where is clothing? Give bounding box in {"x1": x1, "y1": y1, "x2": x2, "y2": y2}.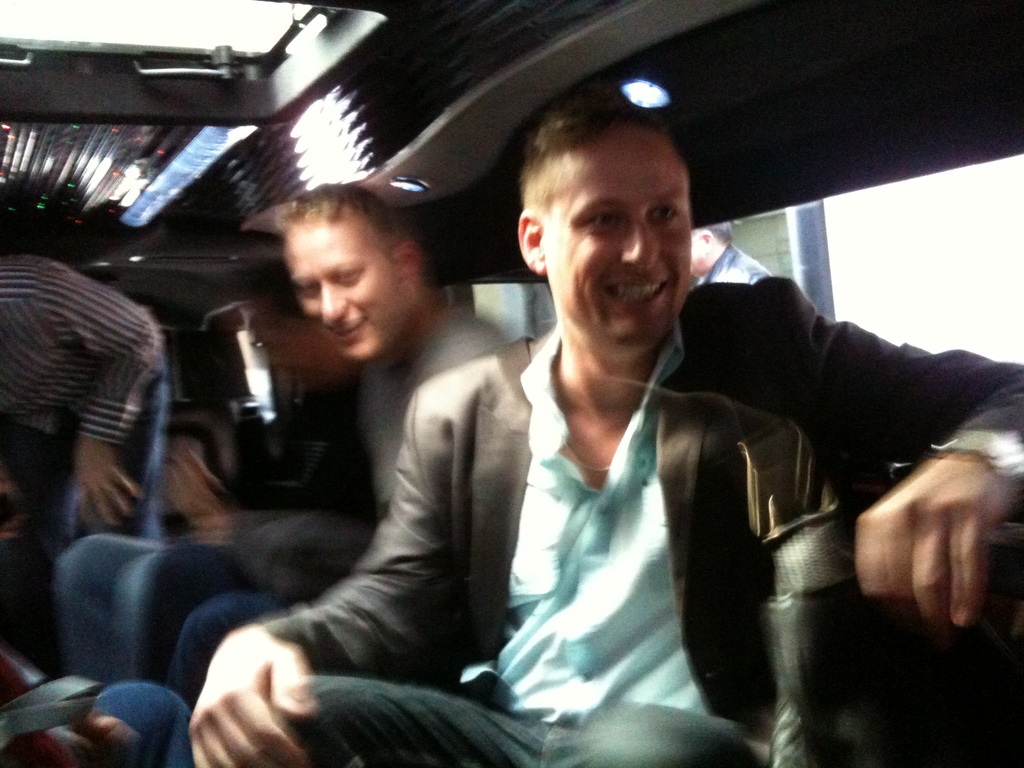
{"x1": 0, "y1": 253, "x2": 161, "y2": 575}.
